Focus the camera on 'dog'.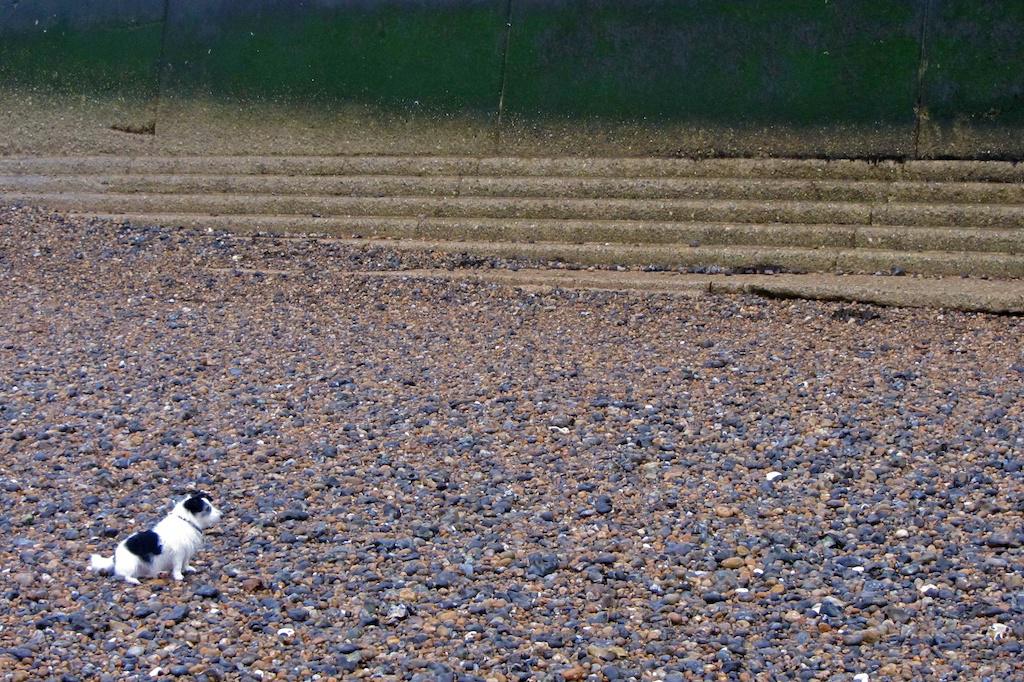
Focus region: 90,491,227,585.
